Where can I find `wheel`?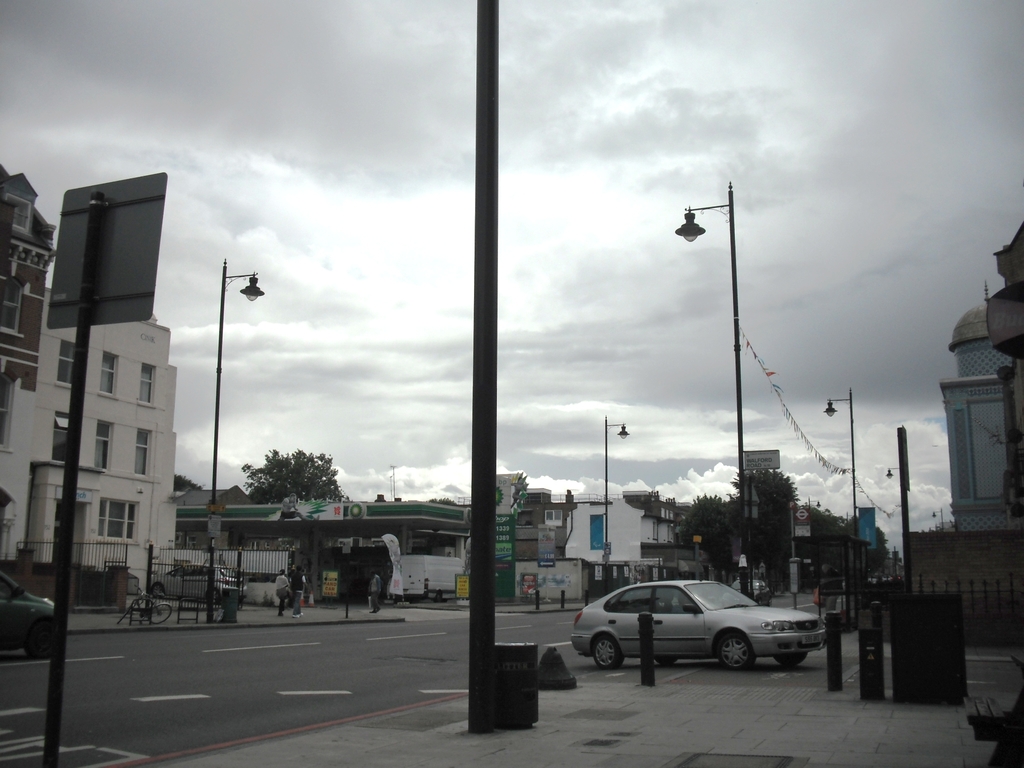
You can find it at l=759, t=598, r=764, b=608.
